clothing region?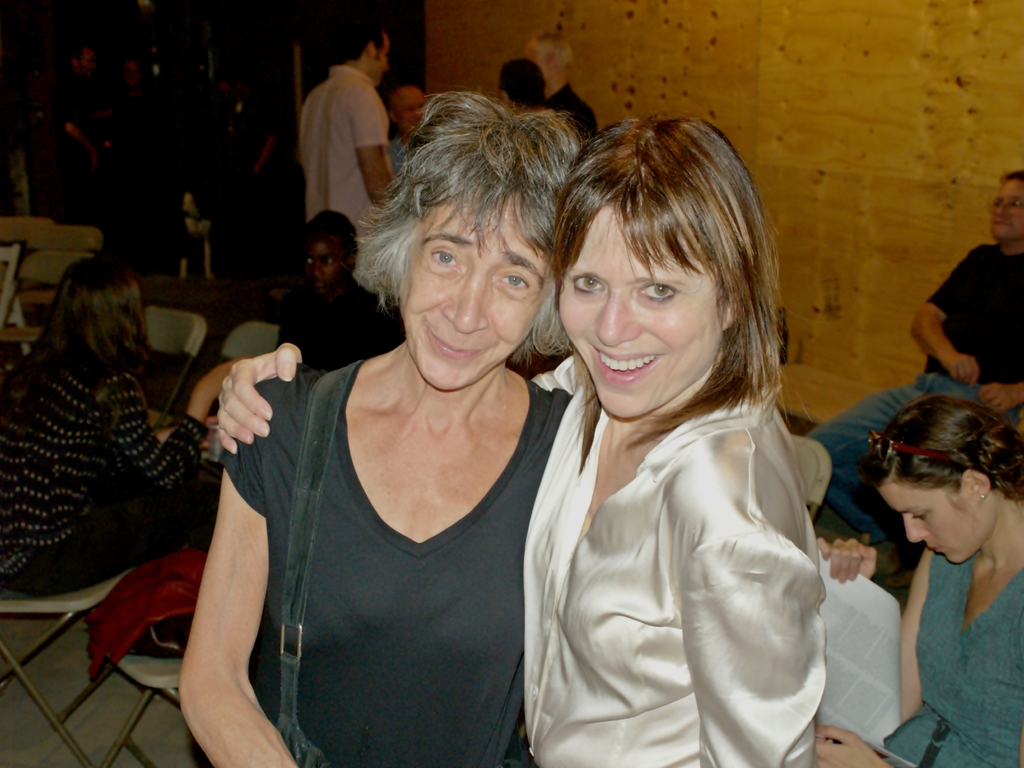
BBox(806, 370, 1023, 541)
